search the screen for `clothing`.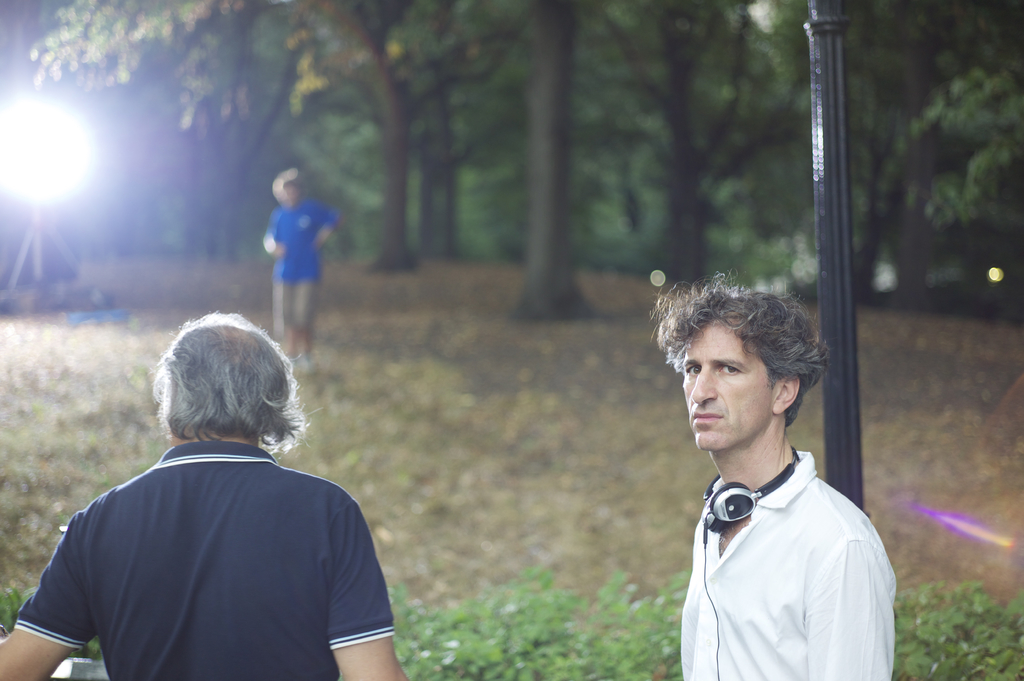
Found at (x1=262, y1=193, x2=342, y2=349).
